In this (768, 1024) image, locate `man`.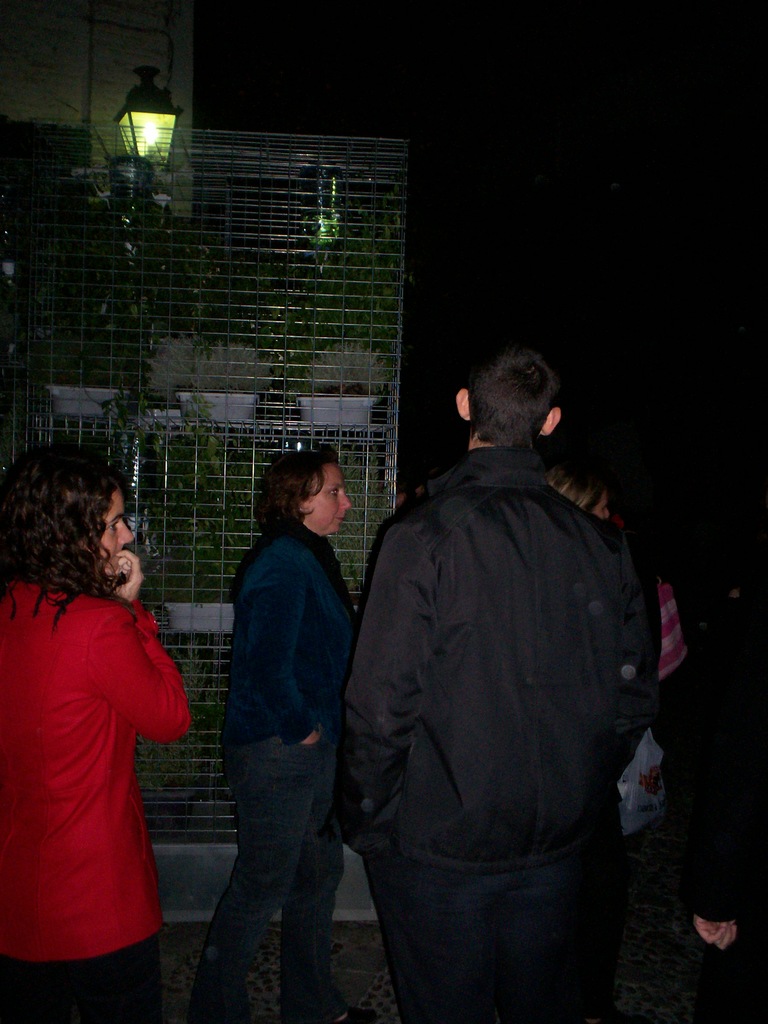
Bounding box: box(321, 293, 683, 1007).
